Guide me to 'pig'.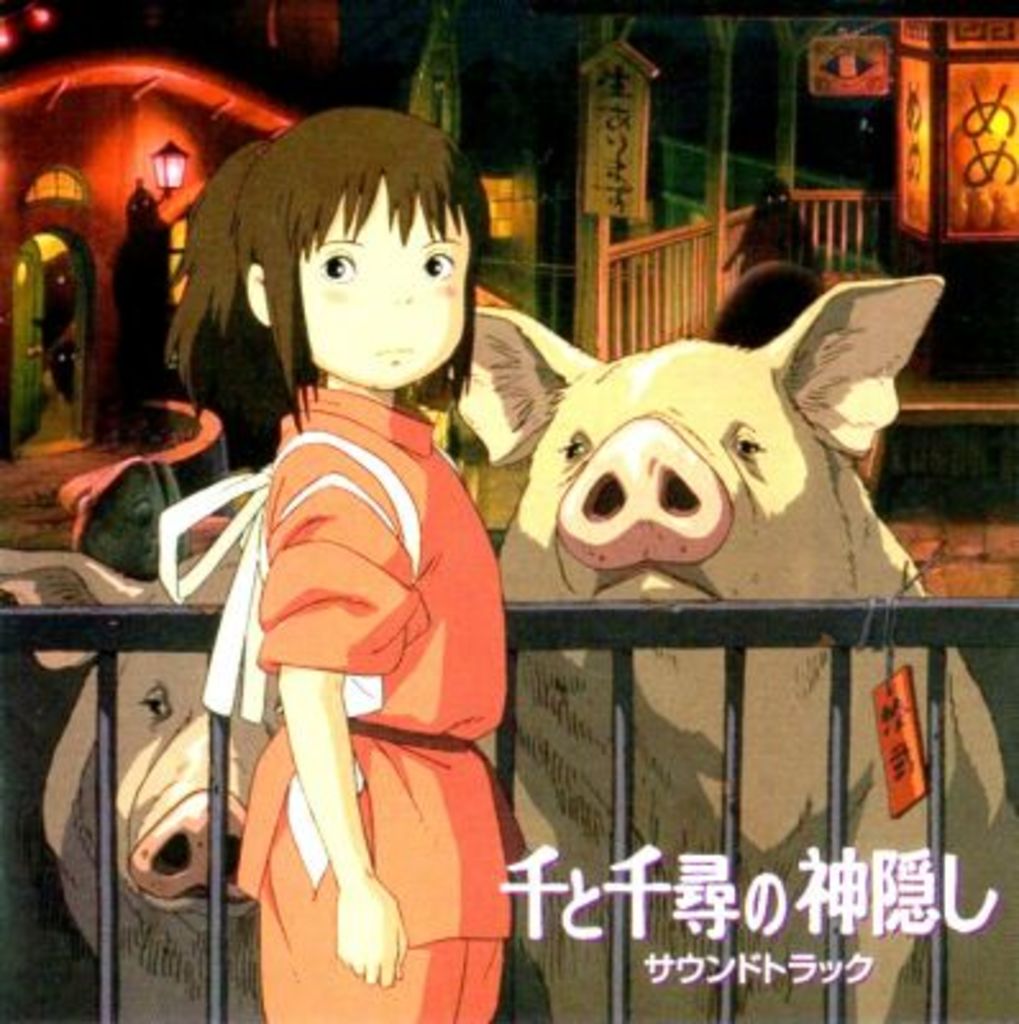
Guidance: box=[433, 271, 1016, 1021].
